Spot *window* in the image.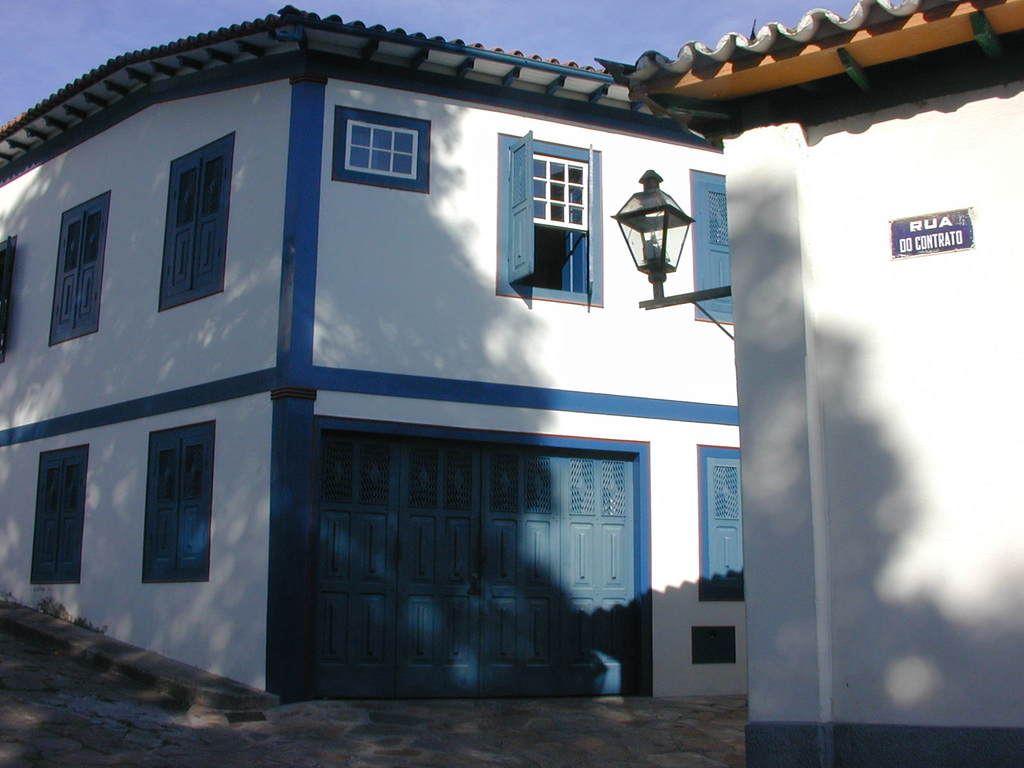
*window* found at bbox=(329, 119, 431, 194).
